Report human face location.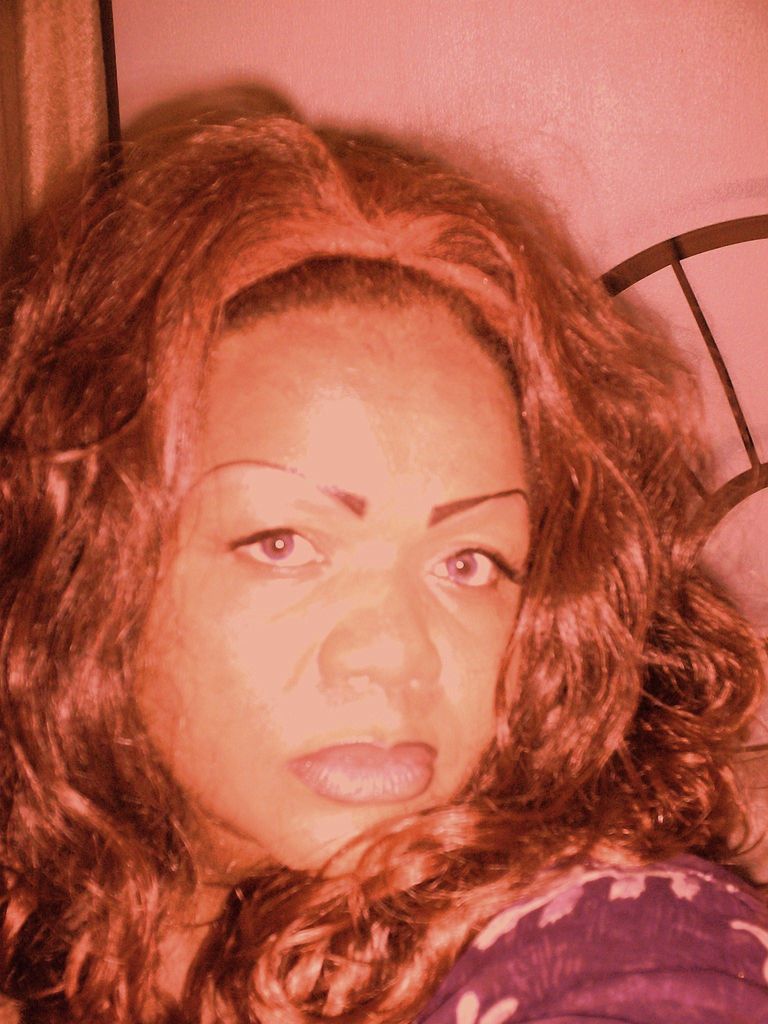
Report: locate(109, 237, 631, 874).
